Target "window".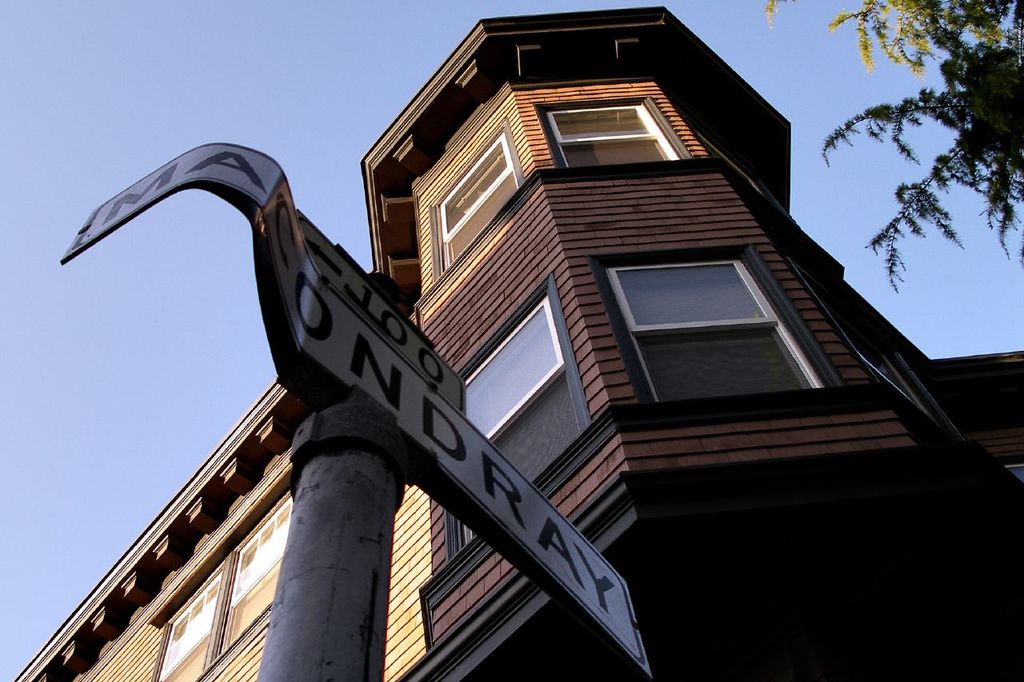
Target region: (x1=440, y1=131, x2=521, y2=269).
